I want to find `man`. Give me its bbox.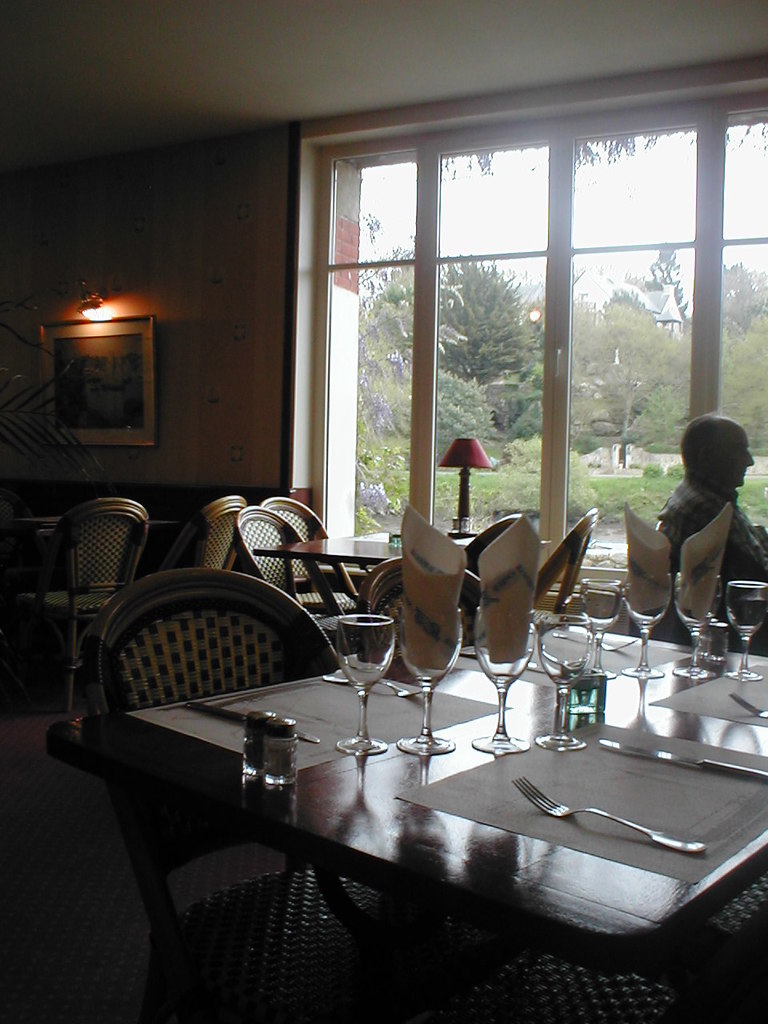
rect(657, 414, 767, 597).
